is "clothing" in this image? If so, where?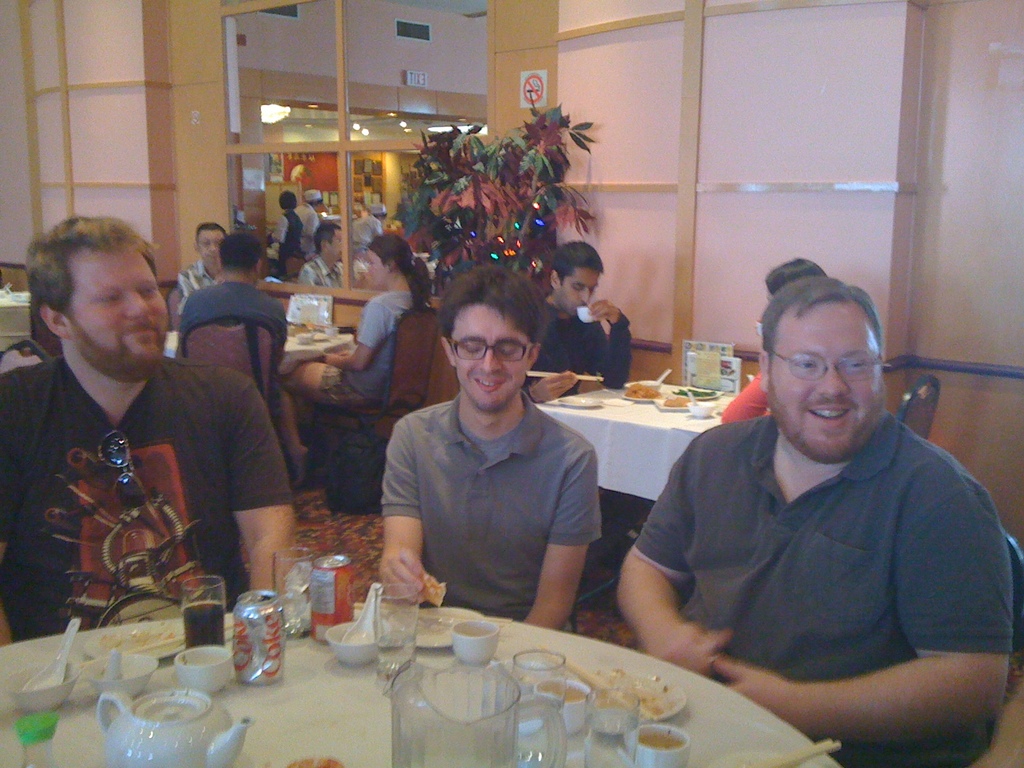
Yes, at l=639, t=413, r=1017, b=767.
